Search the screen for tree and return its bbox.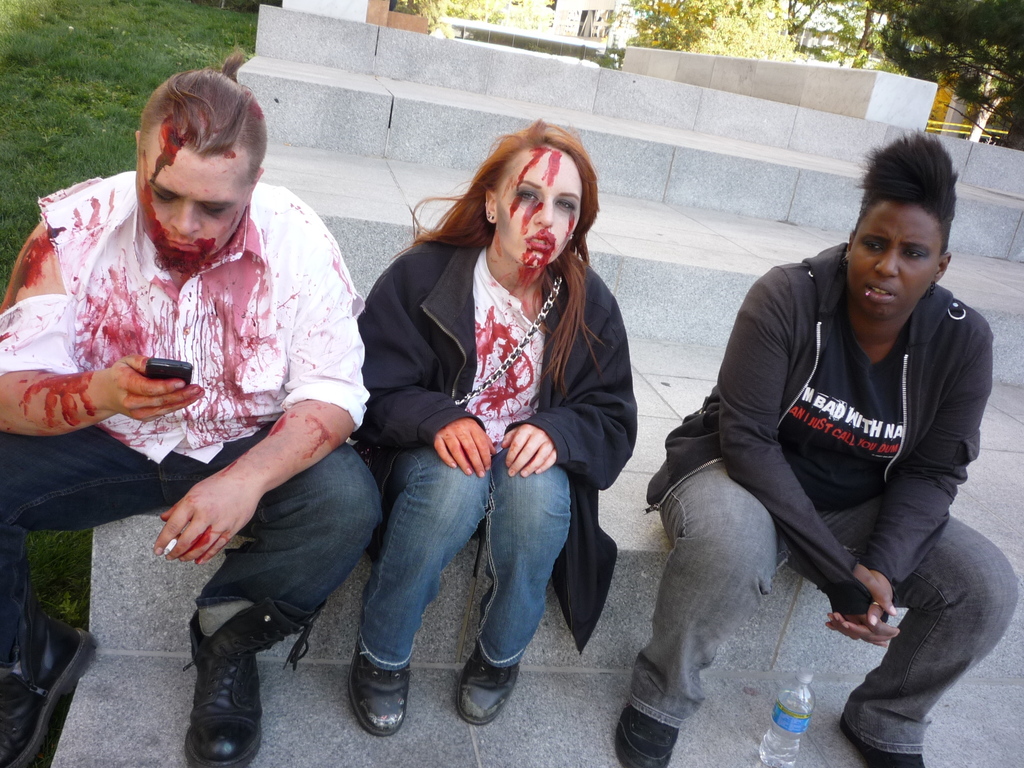
Found: rect(634, 0, 794, 65).
